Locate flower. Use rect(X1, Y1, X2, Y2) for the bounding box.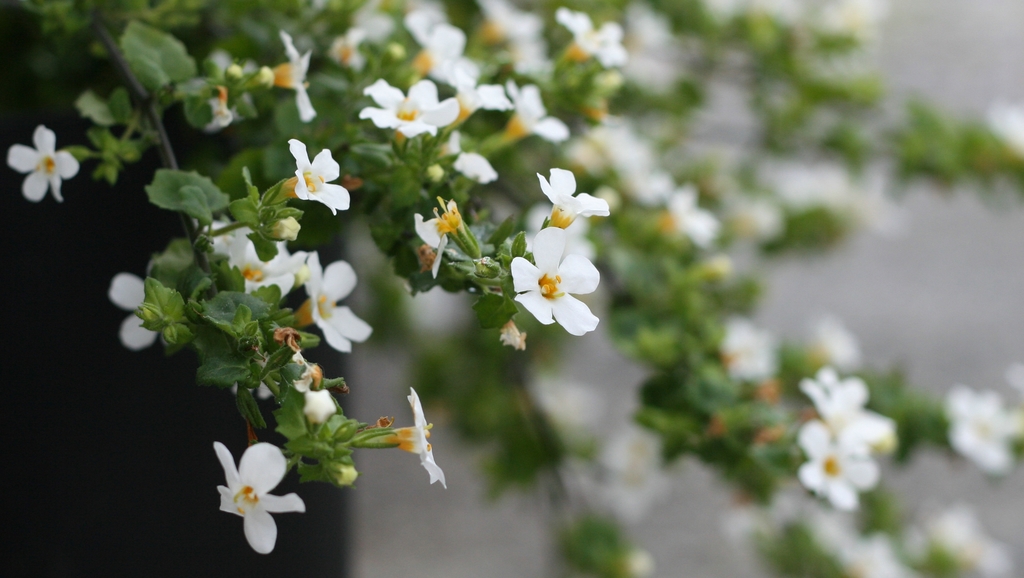
rect(476, 0, 537, 45).
